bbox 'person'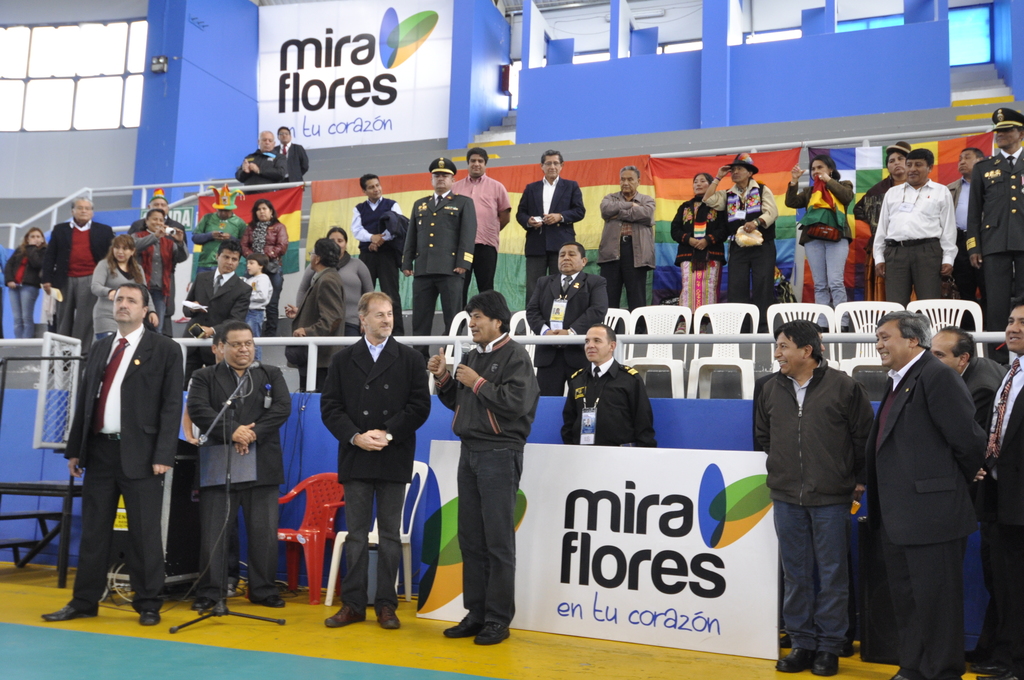
<region>299, 231, 374, 325</region>
